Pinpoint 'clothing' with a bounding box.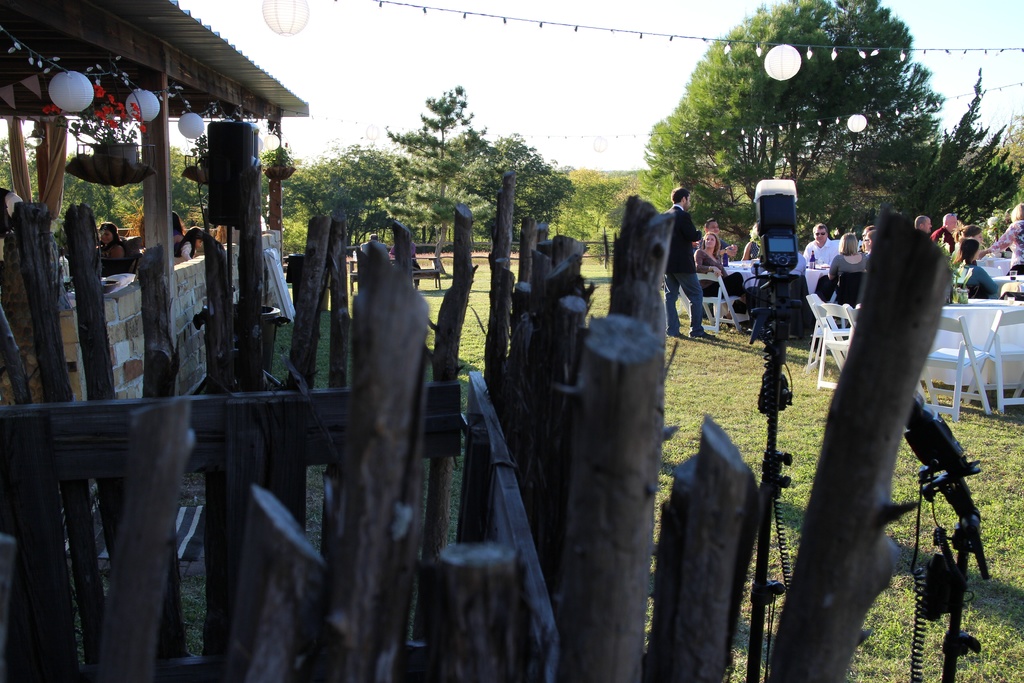
Rect(929, 225, 959, 254).
